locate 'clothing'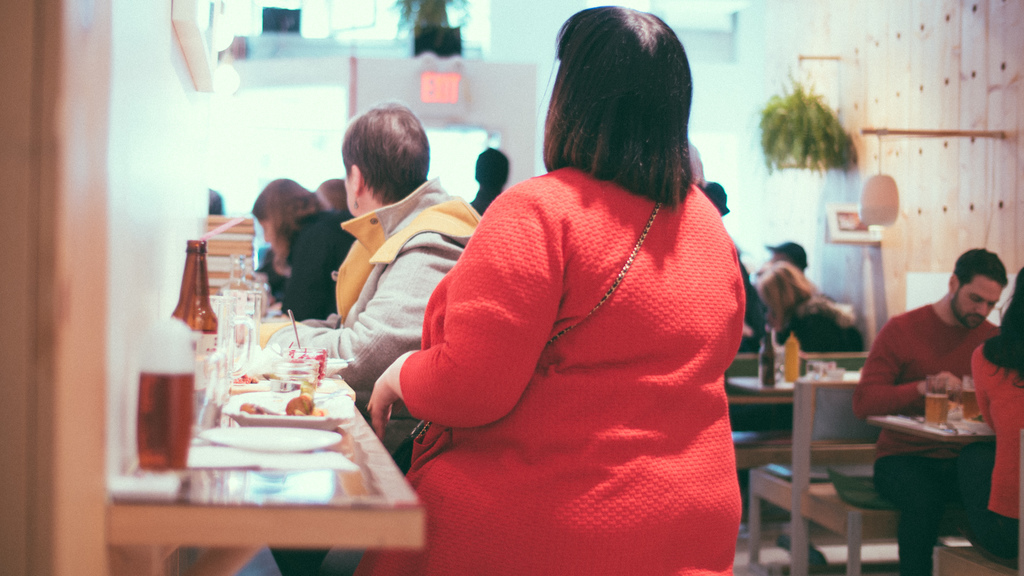
(left=847, top=301, right=993, bottom=574)
